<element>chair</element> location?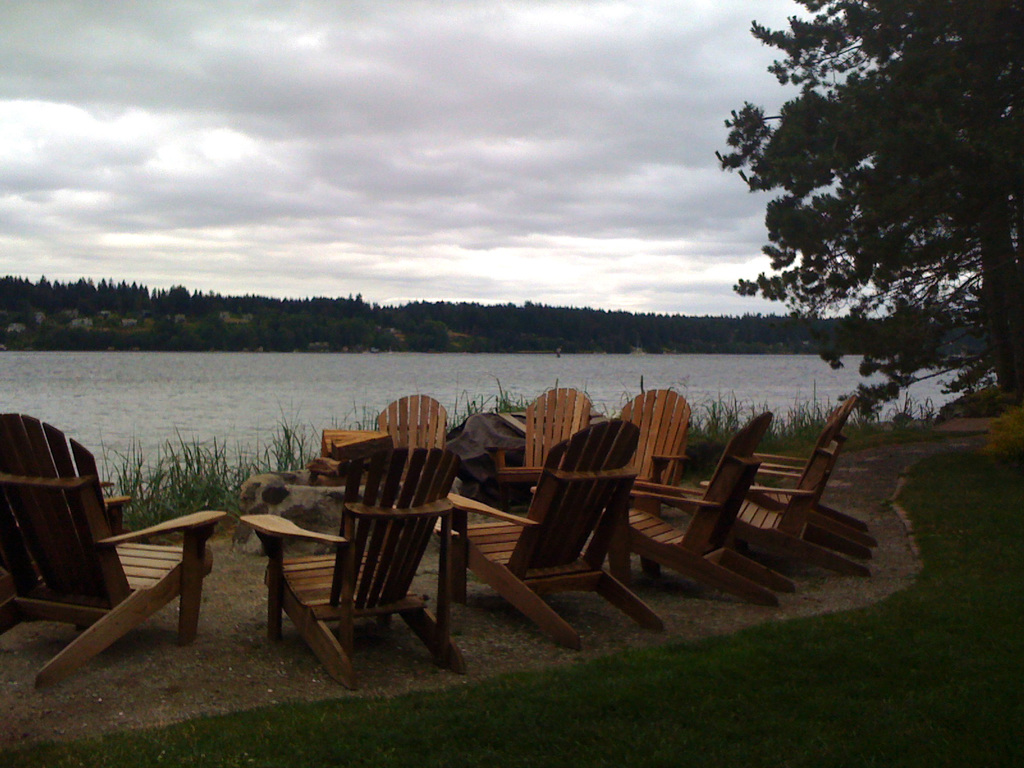
<box>0,412,226,691</box>
